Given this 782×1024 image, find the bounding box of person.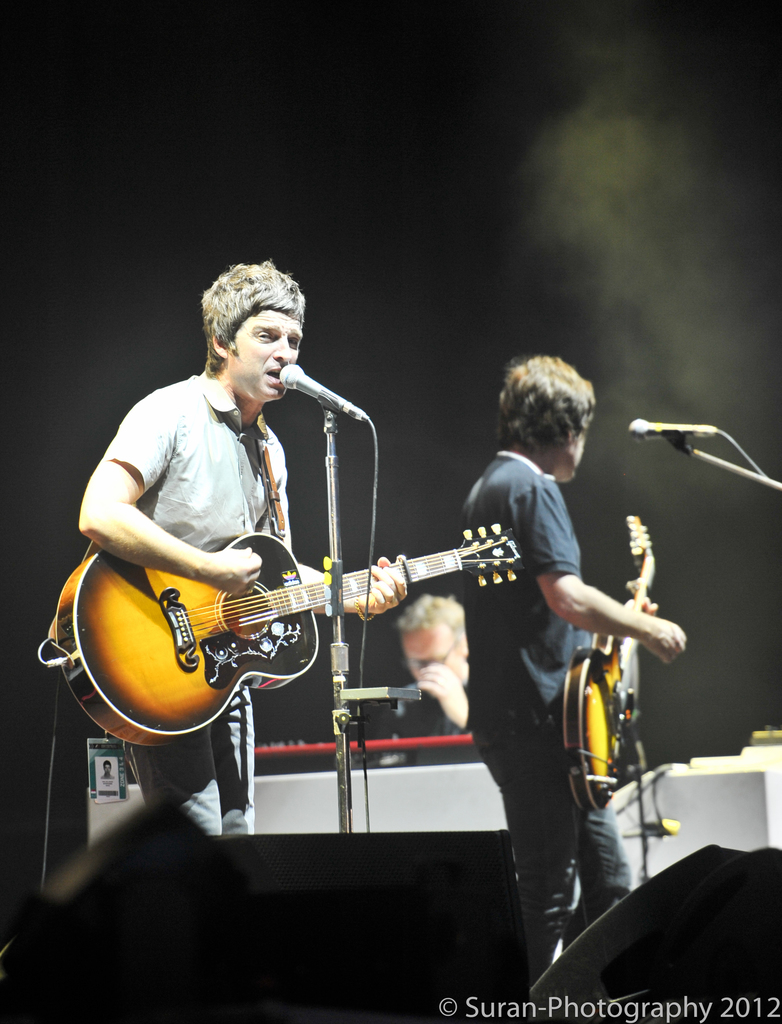
99 758 115 780.
